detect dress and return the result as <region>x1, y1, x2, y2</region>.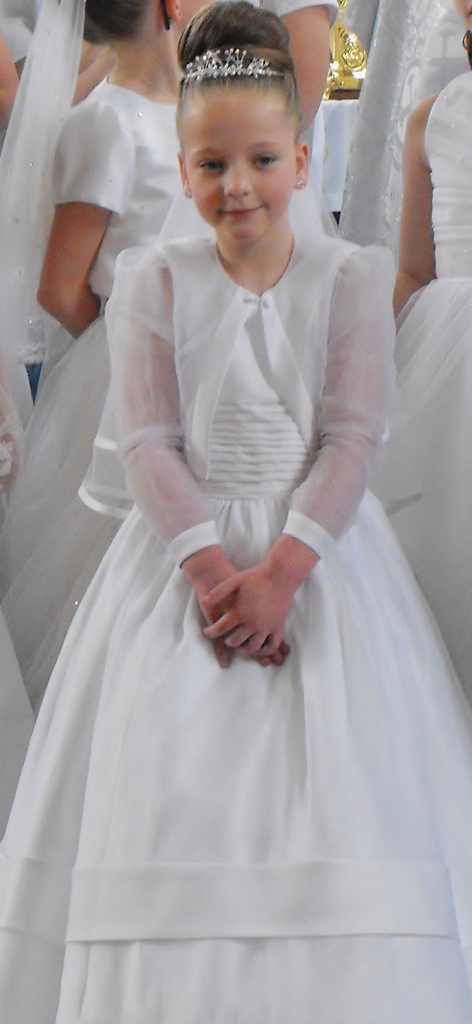
<region>382, 72, 471, 698</region>.
